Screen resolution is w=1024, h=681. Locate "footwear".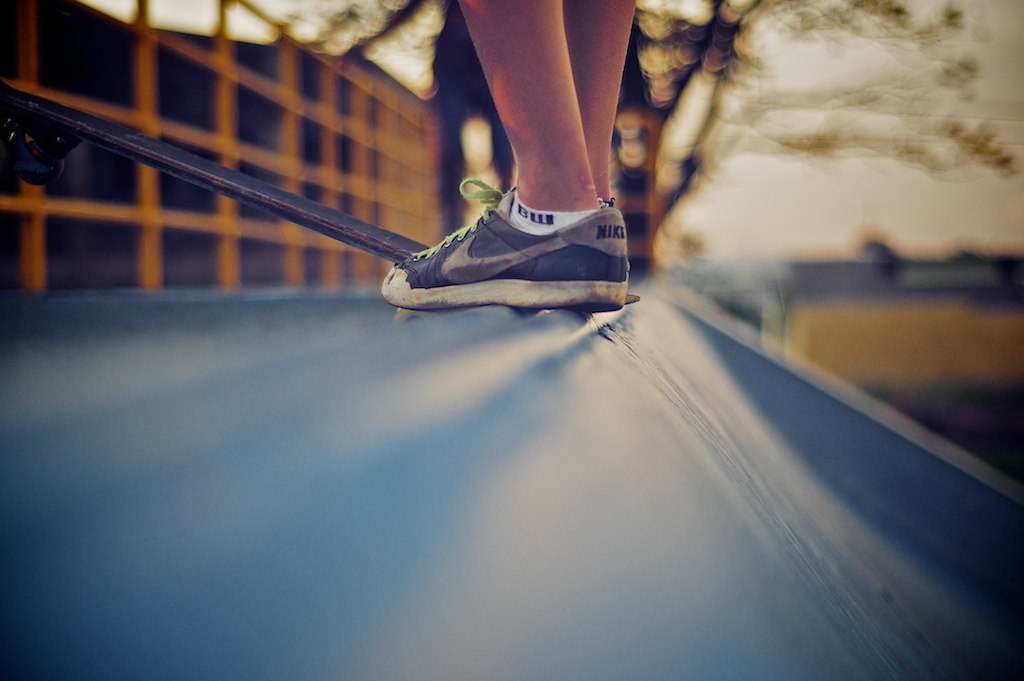
locate(376, 176, 632, 313).
